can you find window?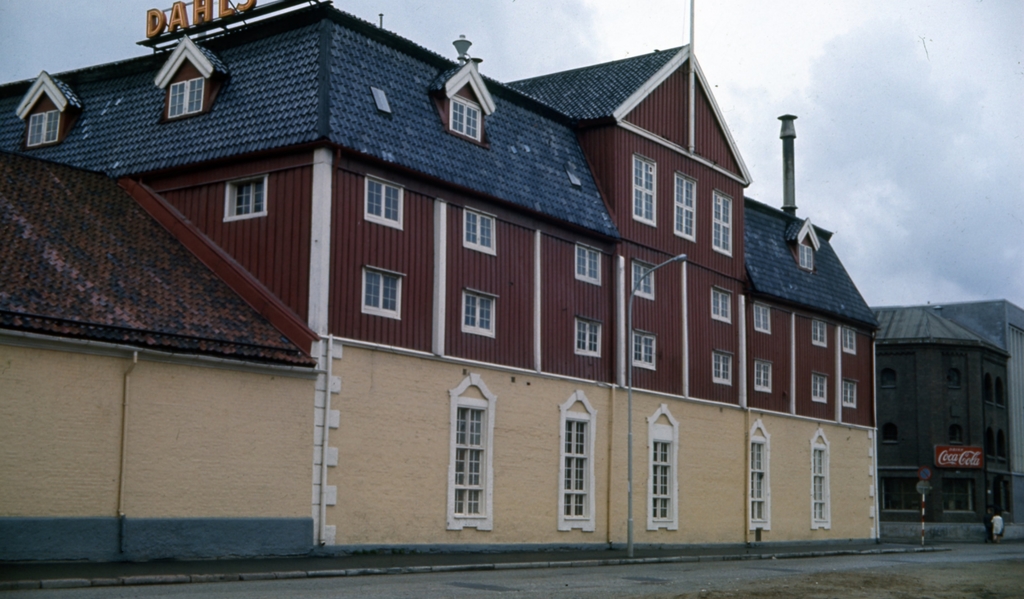
Yes, bounding box: {"left": 461, "top": 208, "right": 499, "bottom": 254}.
